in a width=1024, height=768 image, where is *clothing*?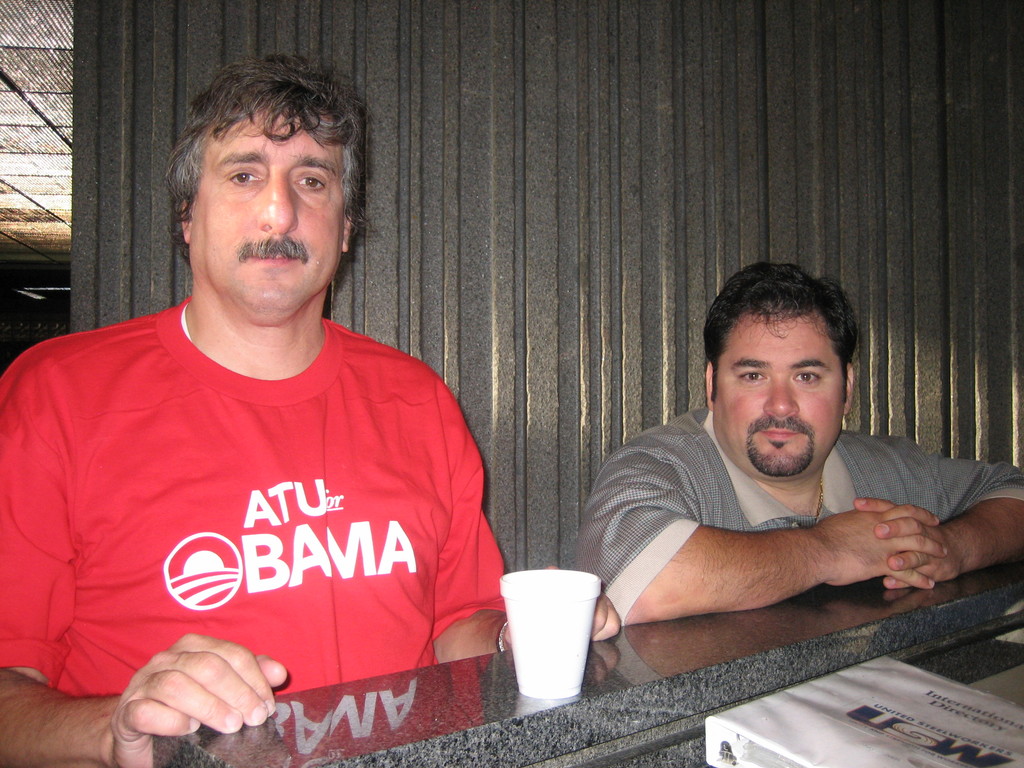
(left=27, top=287, right=497, bottom=717).
